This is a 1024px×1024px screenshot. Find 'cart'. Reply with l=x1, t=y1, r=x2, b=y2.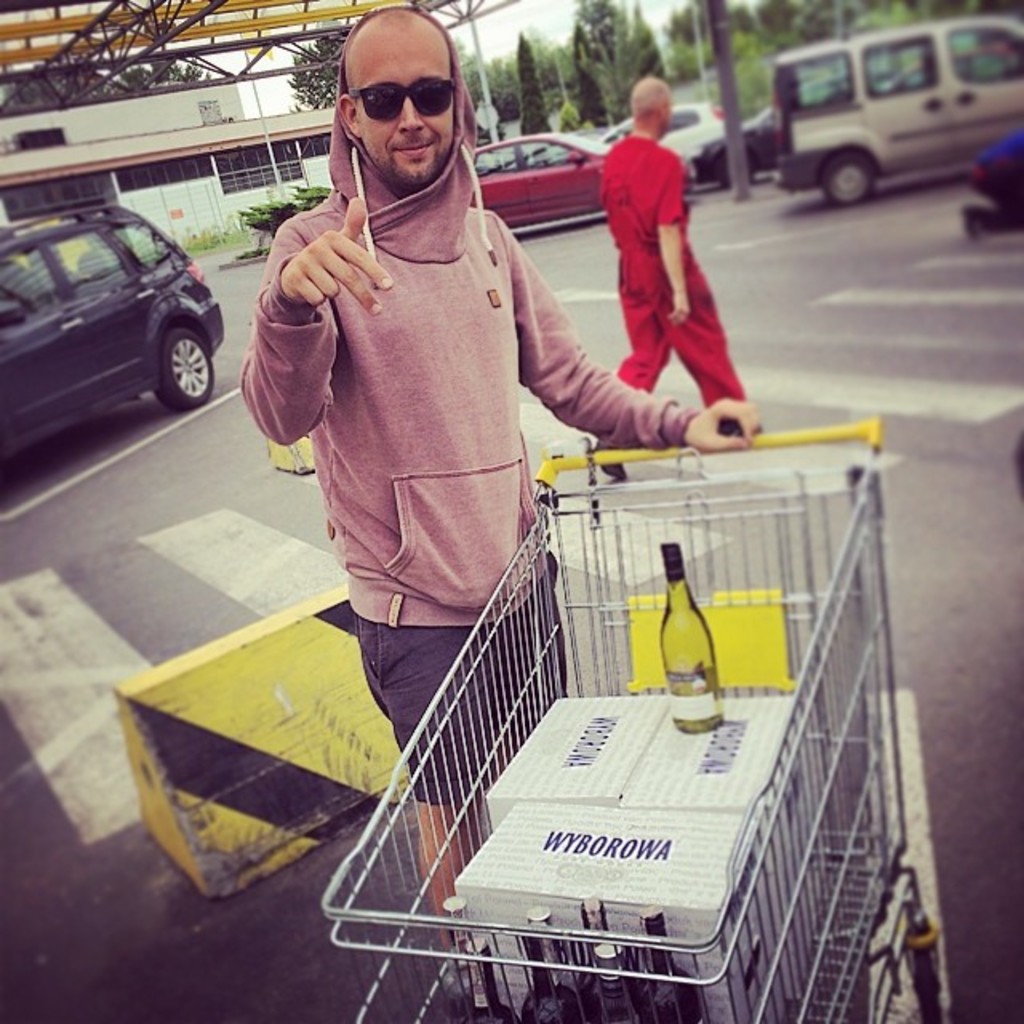
l=318, t=418, r=942, b=1022.
